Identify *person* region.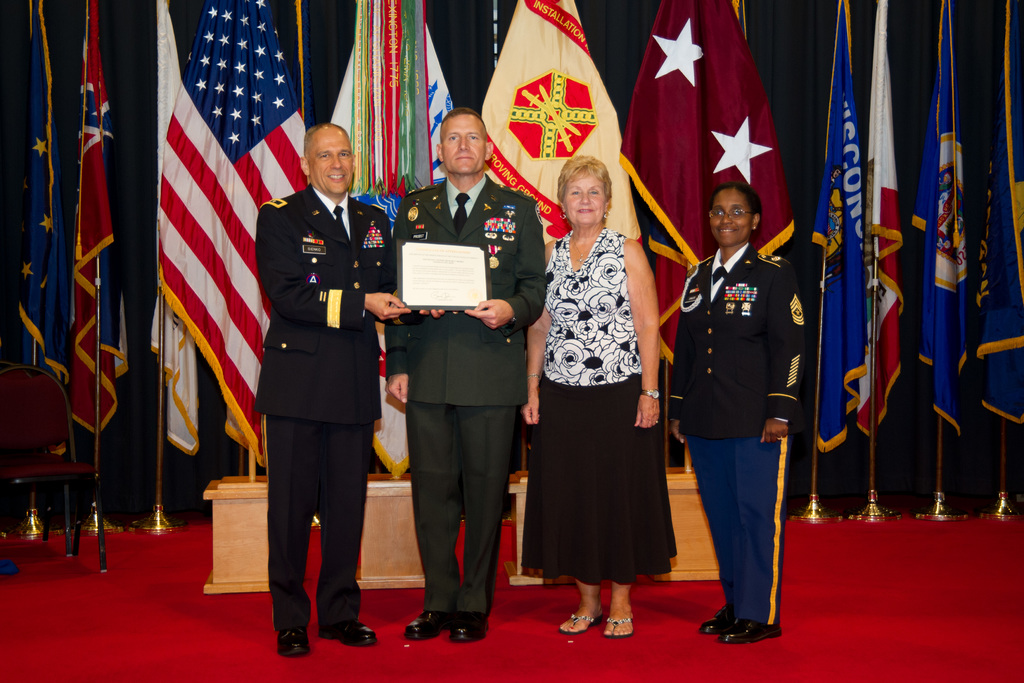
Region: select_region(253, 121, 447, 659).
